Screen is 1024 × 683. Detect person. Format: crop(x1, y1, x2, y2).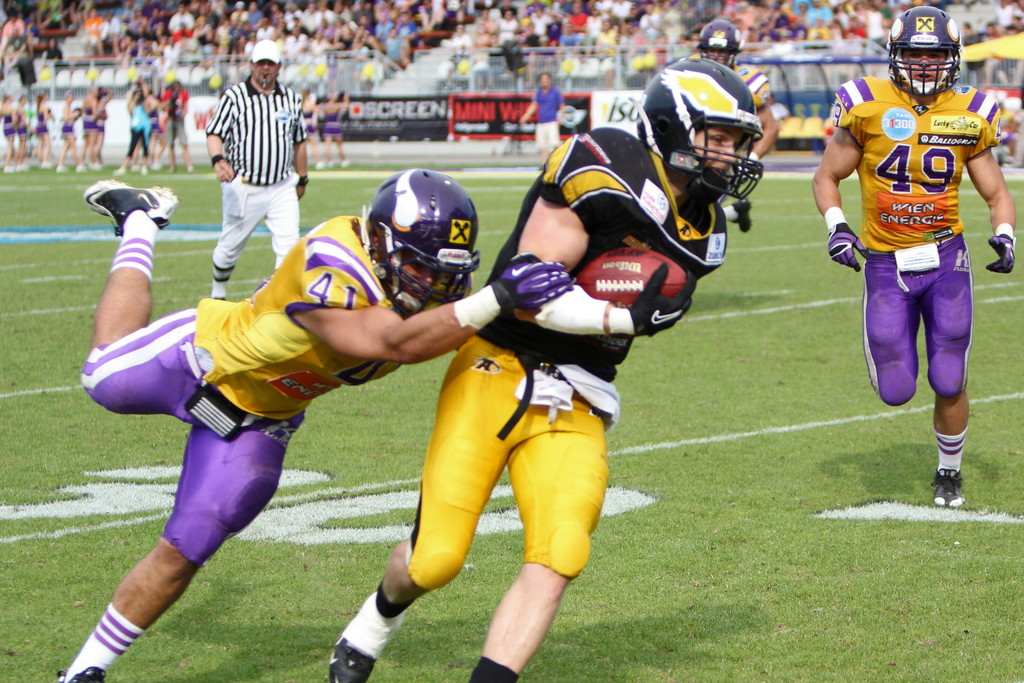
crop(63, 78, 85, 168).
